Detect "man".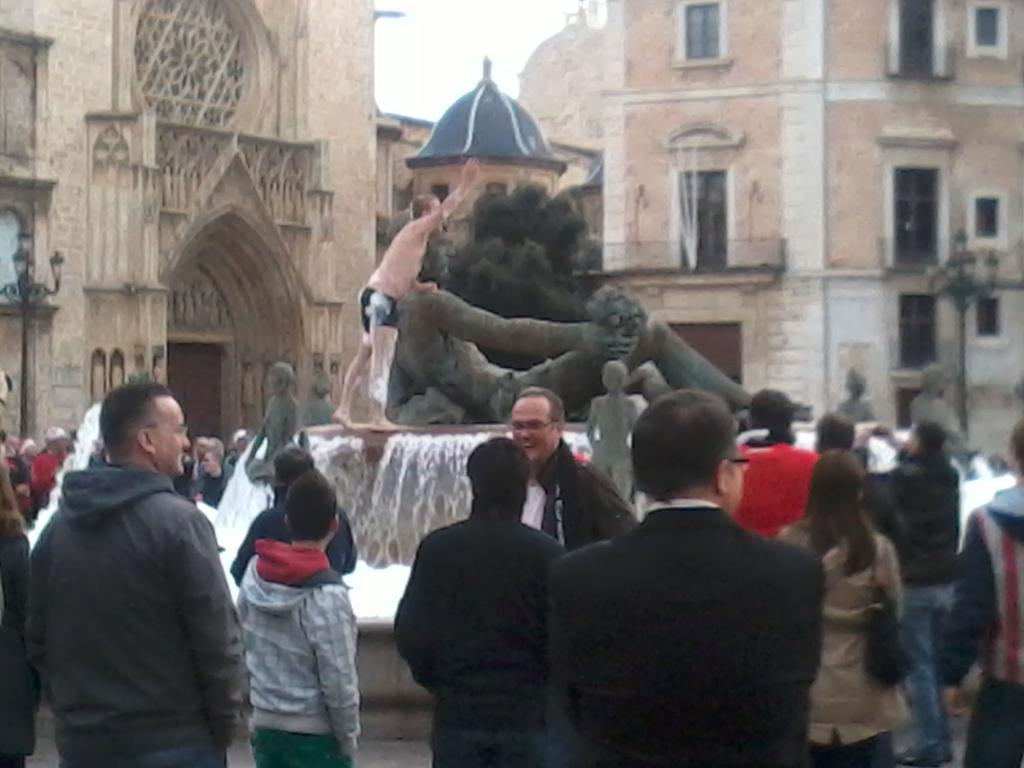
Detected at locate(735, 388, 828, 552).
